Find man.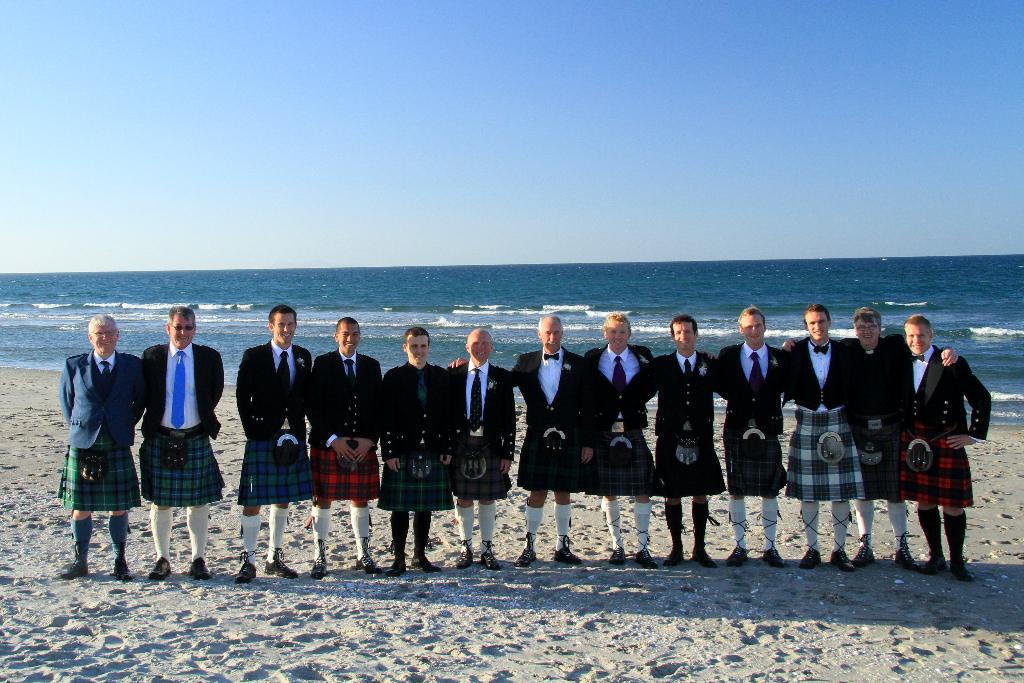
x1=715, y1=307, x2=797, y2=574.
